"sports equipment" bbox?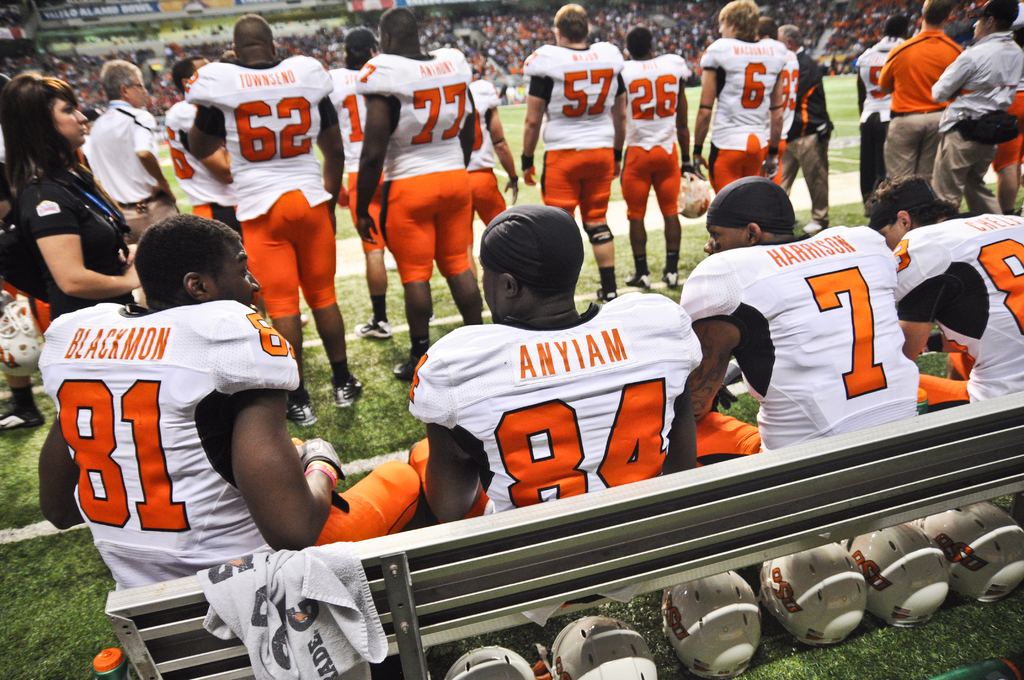
bbox(534, 618, 653, 679)
